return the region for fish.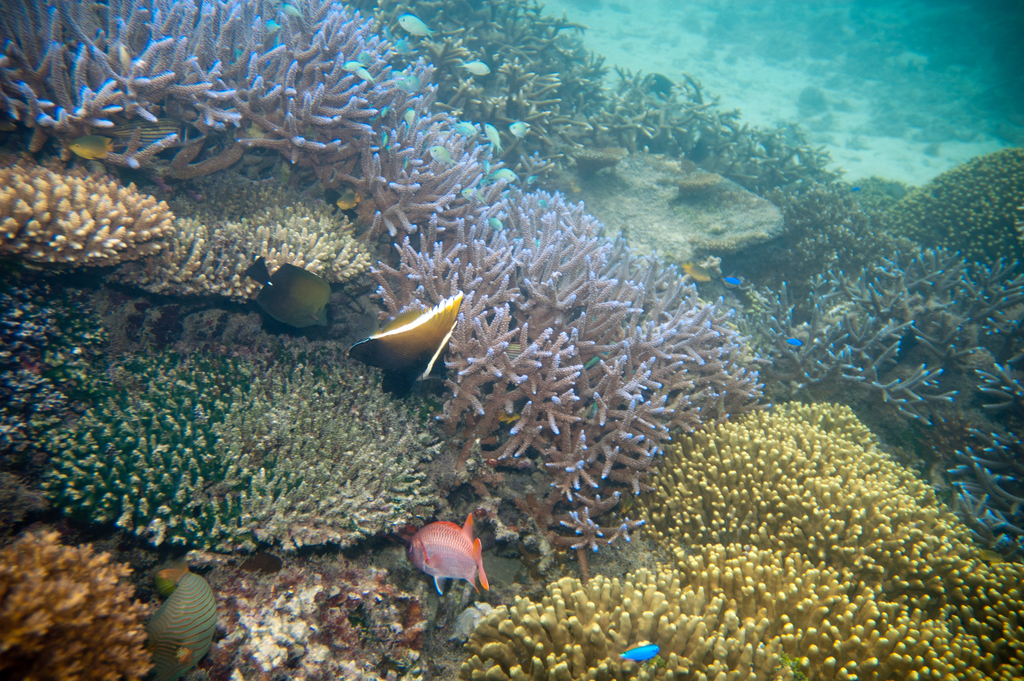
select_region(340, 60, 364, 70).
